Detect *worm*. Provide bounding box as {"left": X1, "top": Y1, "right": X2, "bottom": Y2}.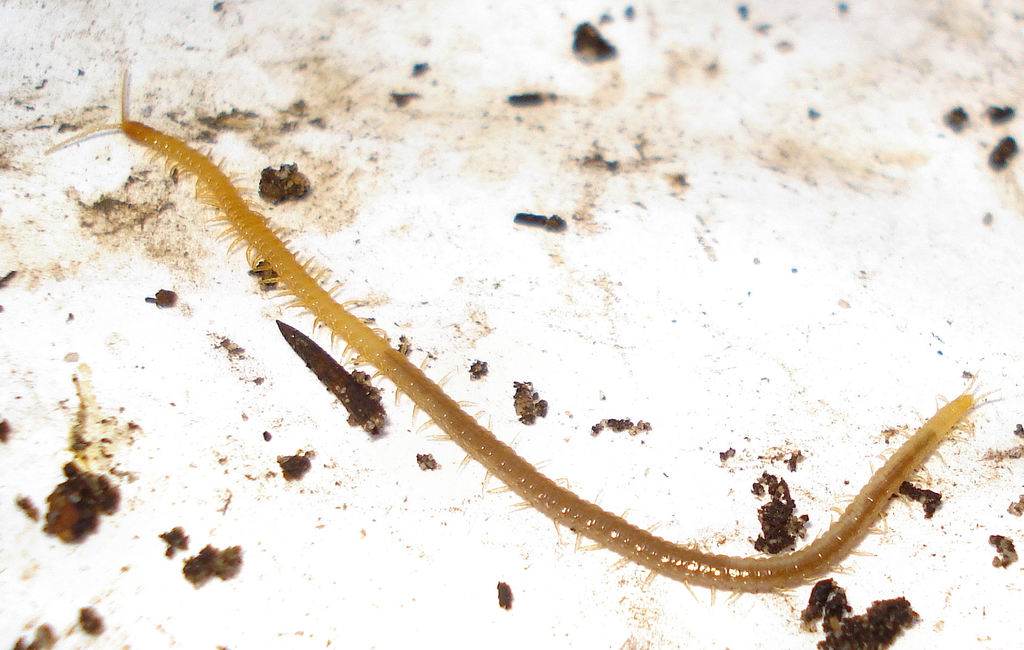
{"left": 39, "top": 66, "right": 989, "bottom": 608}.
